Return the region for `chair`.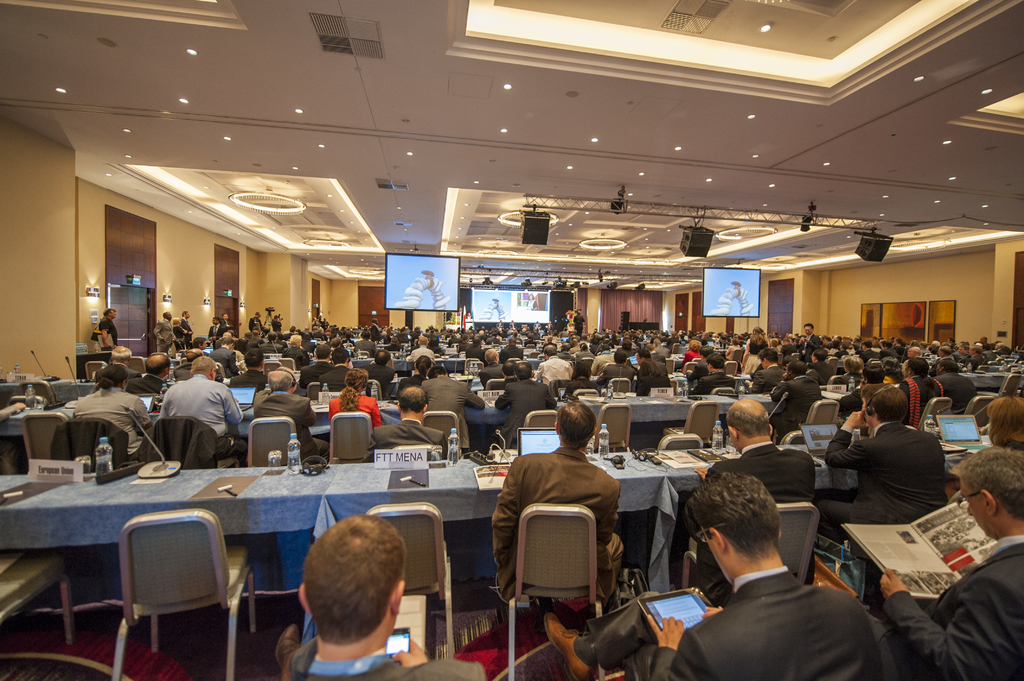
[left=329, top=410, right=376, bottom=464].
